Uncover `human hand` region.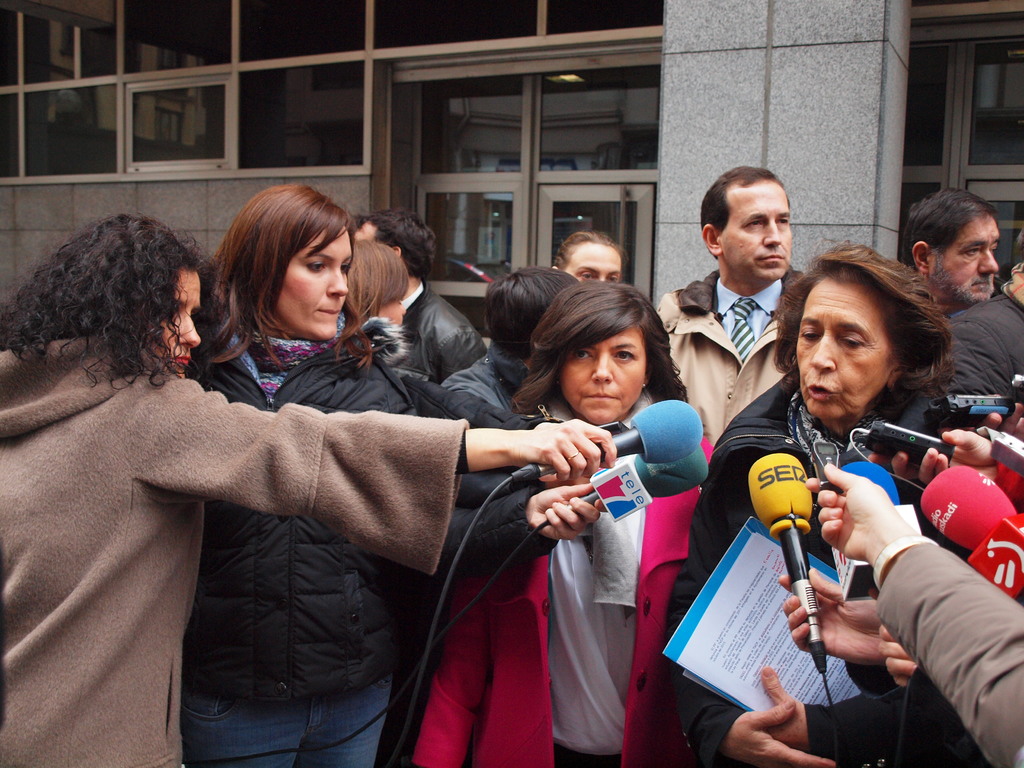
Uncovered: <box>773,565,879,664</box>.
